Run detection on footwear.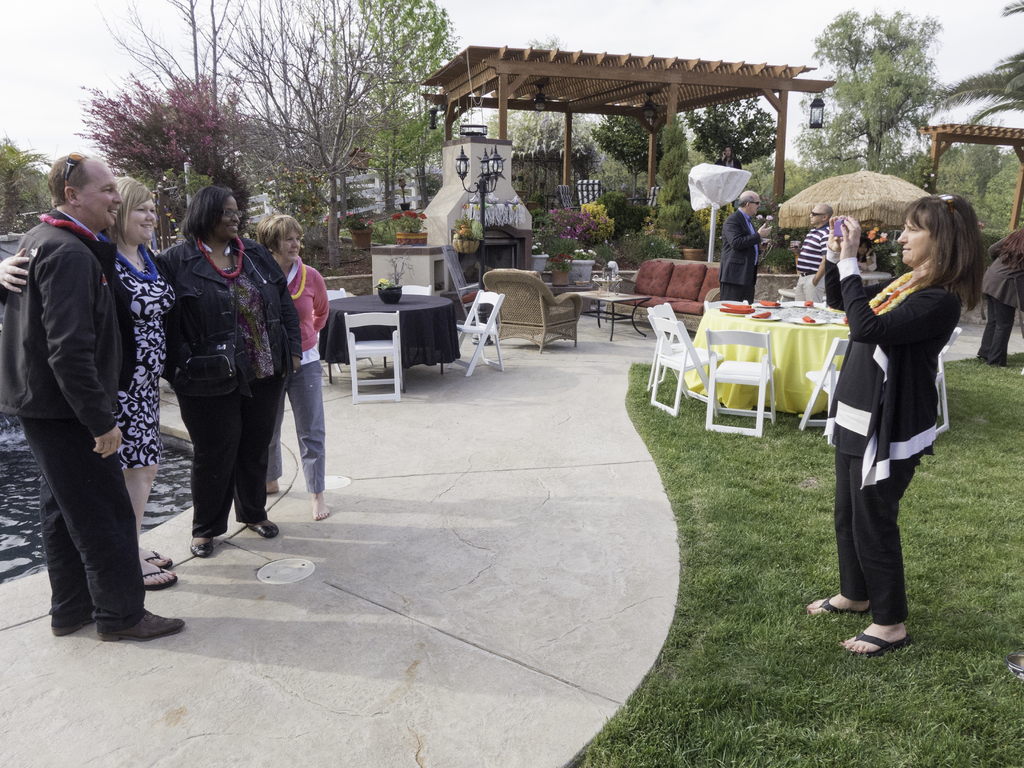
Result: [left=243, top=523, right=275, bottom=539].
